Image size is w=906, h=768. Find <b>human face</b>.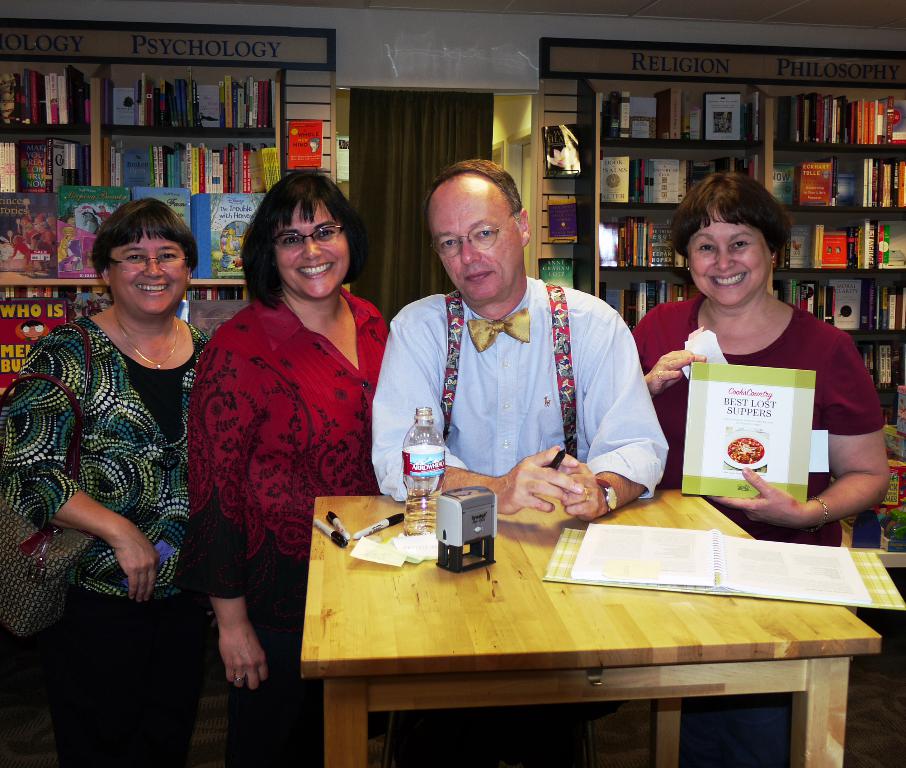
select_region(428, 177, 524, 302).
